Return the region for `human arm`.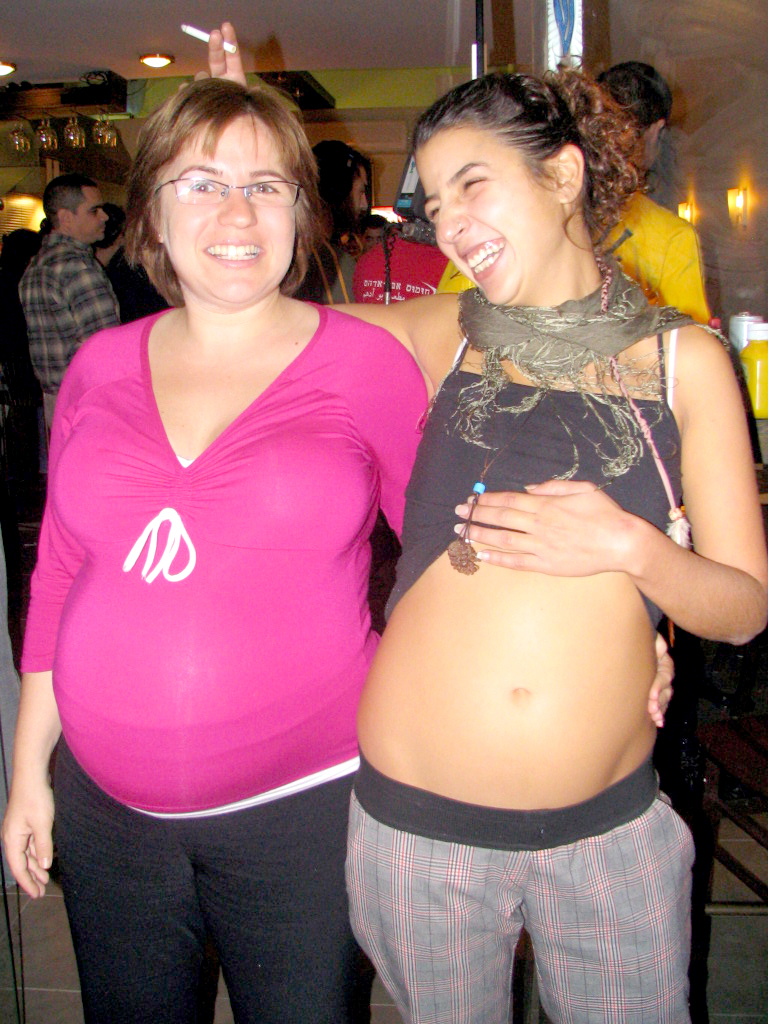
<bbox>447, 327, 767, 648</bbox>.
